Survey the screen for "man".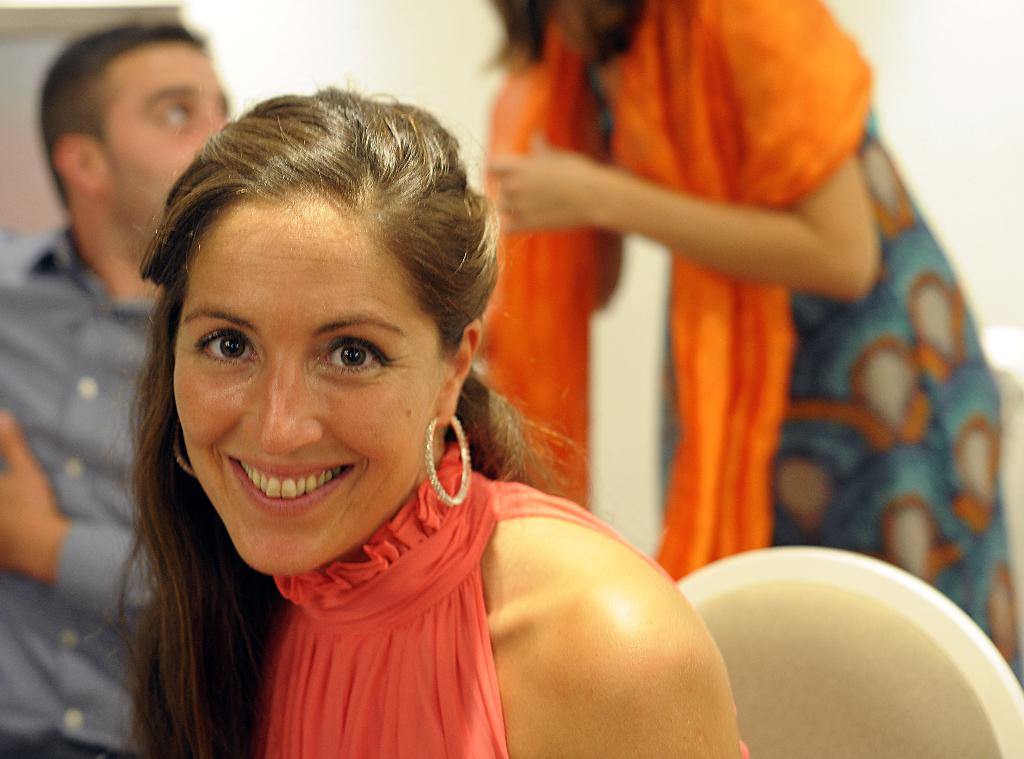
Survey found: [x1=0, y1=6, x2=243, y2=758].
